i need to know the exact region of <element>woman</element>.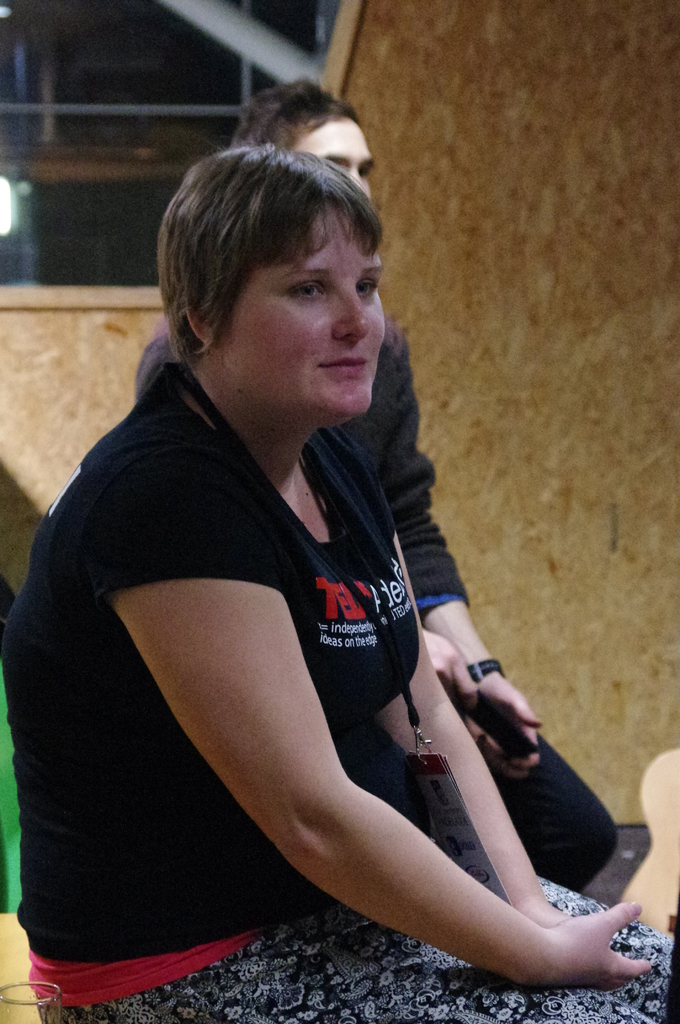
Region: Rect(33, 98, 590, 1023).
